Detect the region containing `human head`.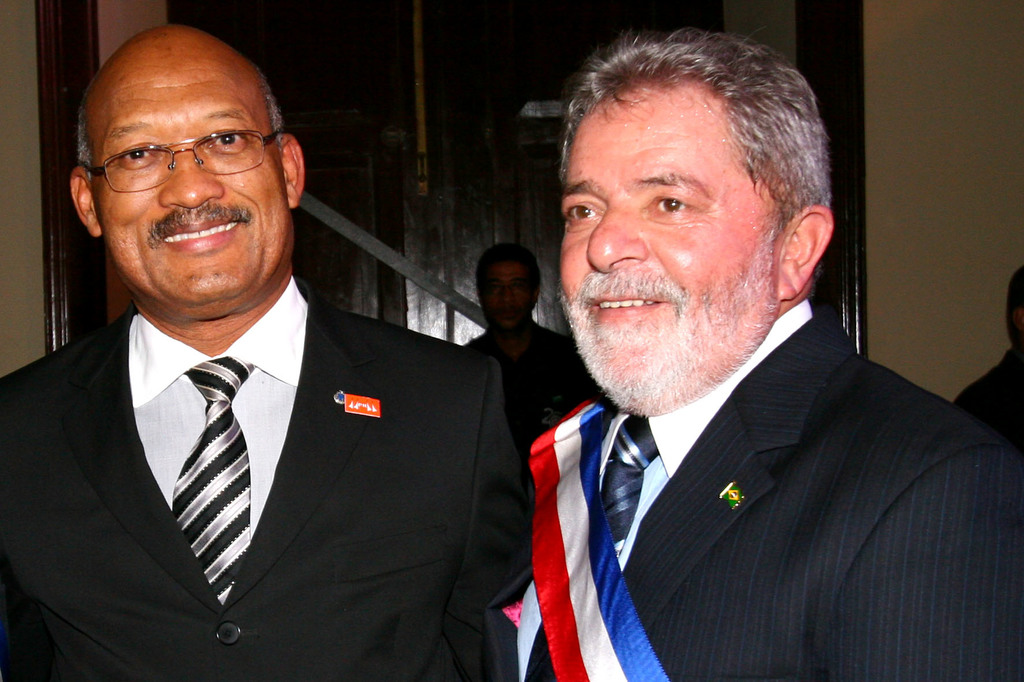
l=473, t=239, r=543, b=329.
